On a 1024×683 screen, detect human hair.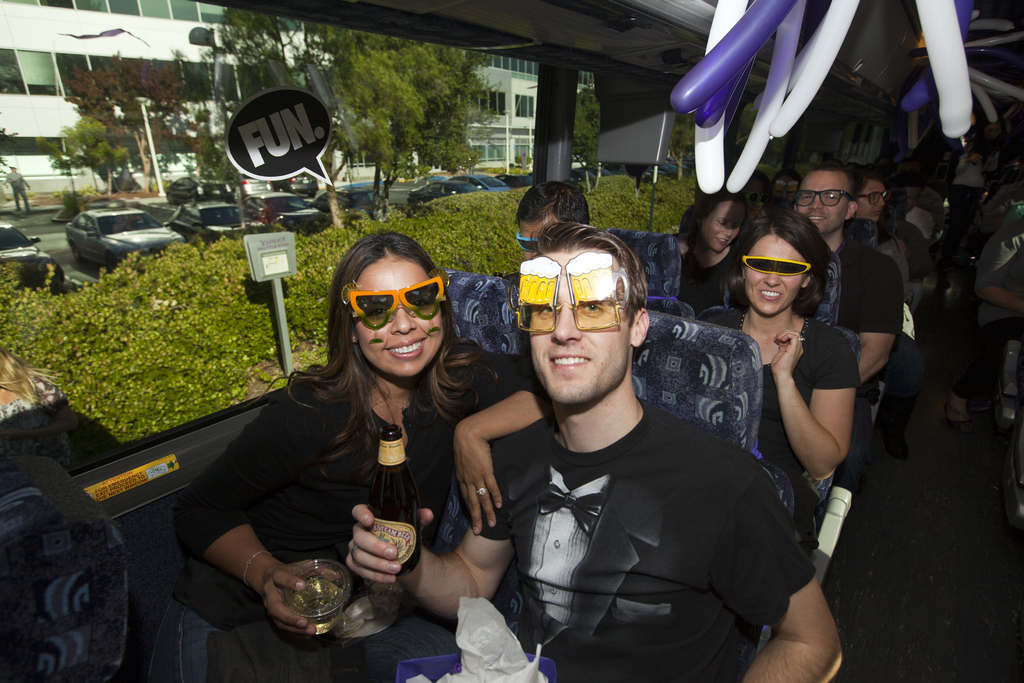
l=799, t=158, r=856, b=211.
